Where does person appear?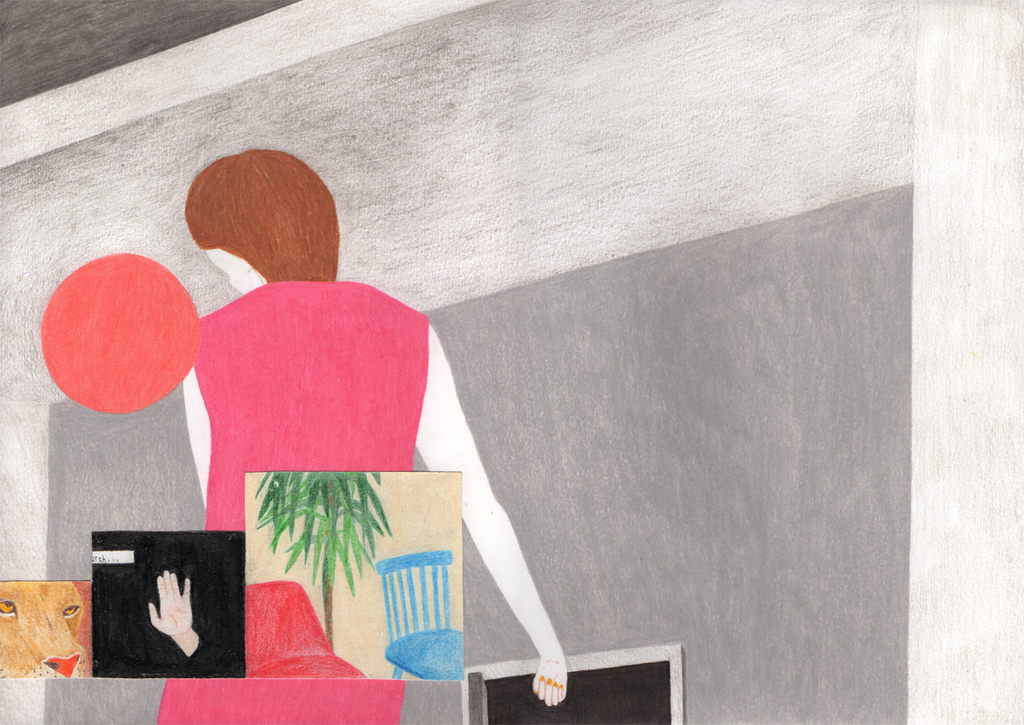
Appears at [left=154, top=151, right=568, bottom=724].
